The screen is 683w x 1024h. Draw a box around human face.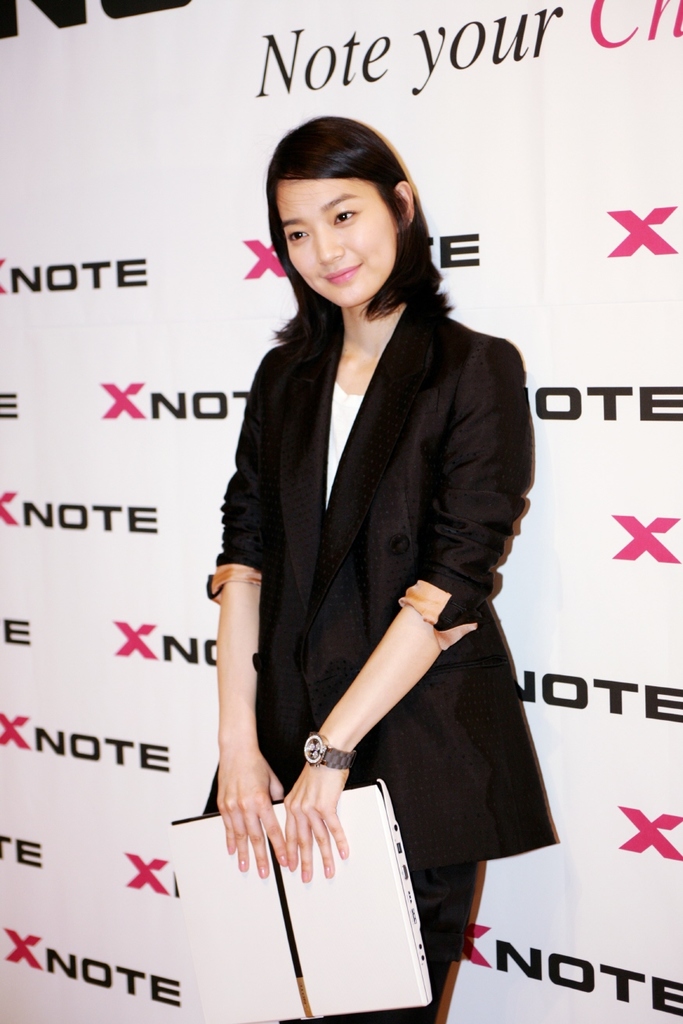
bbox=(282, 168, 391, 311).
